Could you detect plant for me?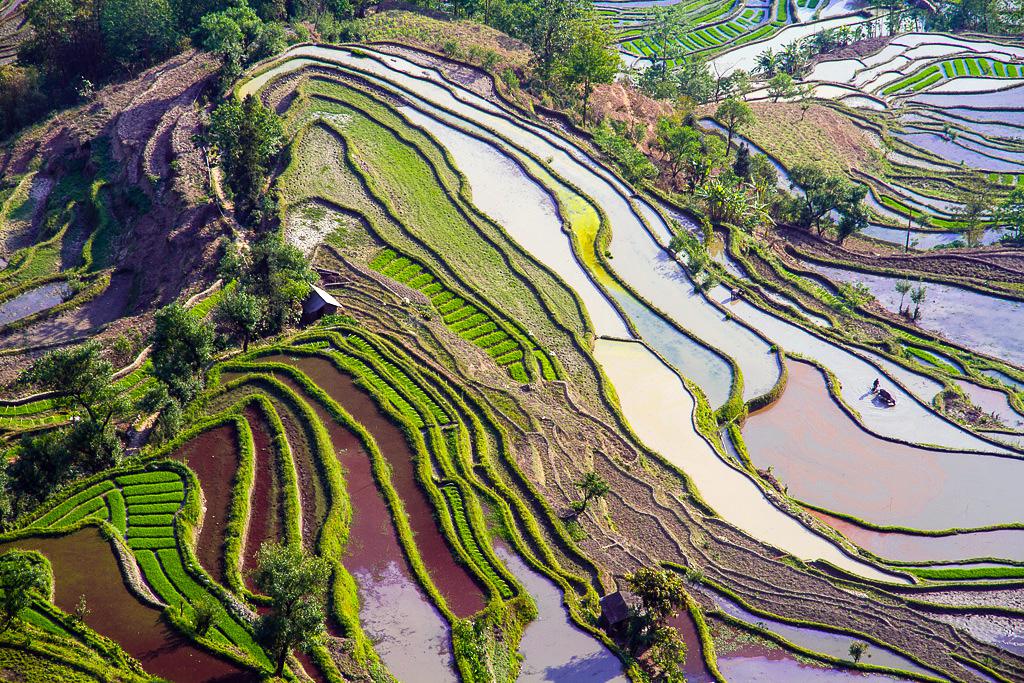
Detection result: region(653, 110, 676, 148).
